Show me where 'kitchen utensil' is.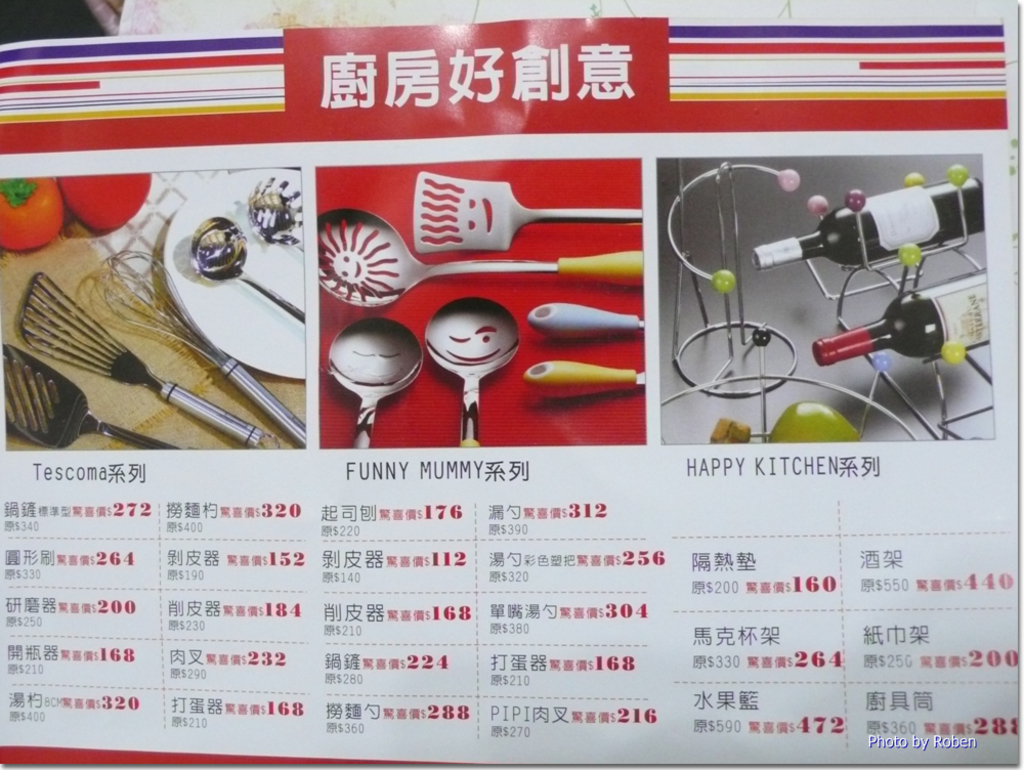
'kitchen utensil' is at crop(412, 165, 639, 253).
